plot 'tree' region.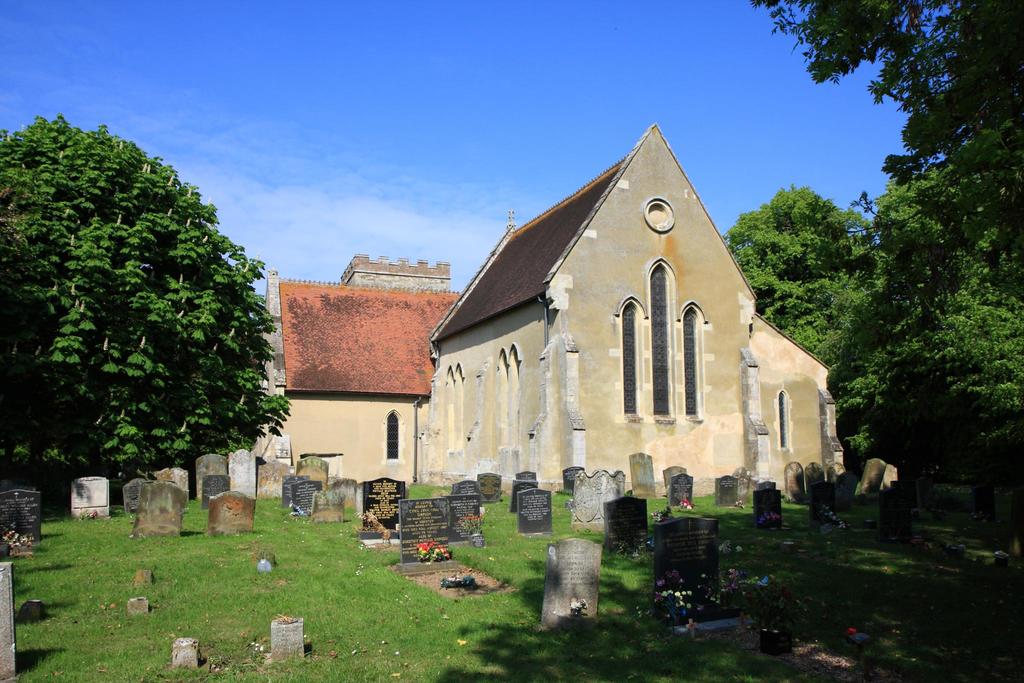
Plotted at x1=752, y1=0, x2=1023, y2=549.
